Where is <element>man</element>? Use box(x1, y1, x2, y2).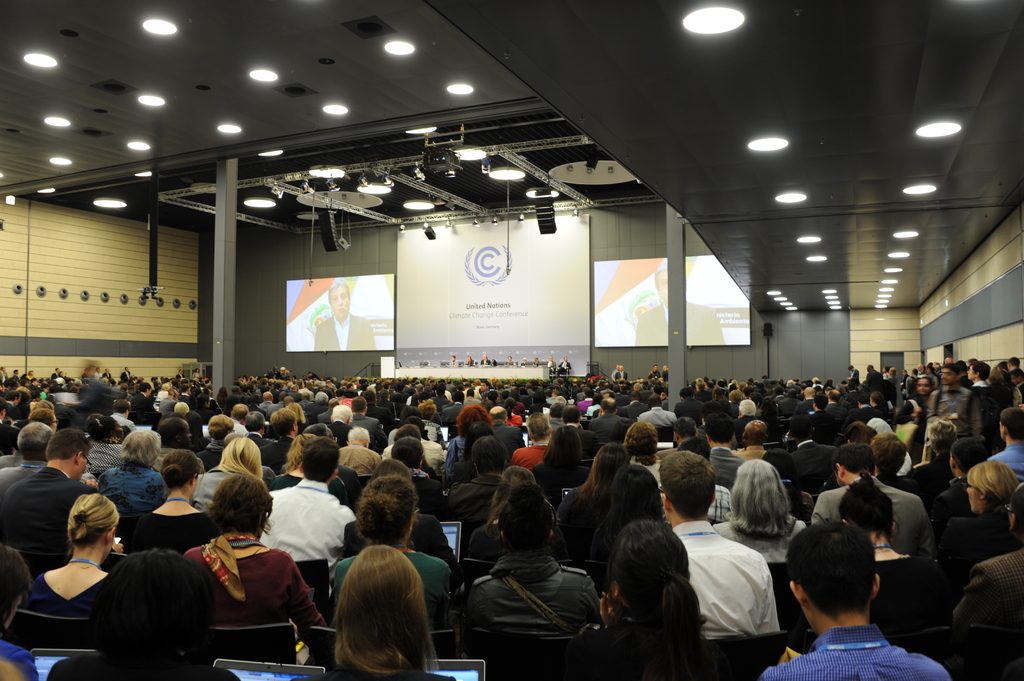
box(656, 446, 790, 637).
